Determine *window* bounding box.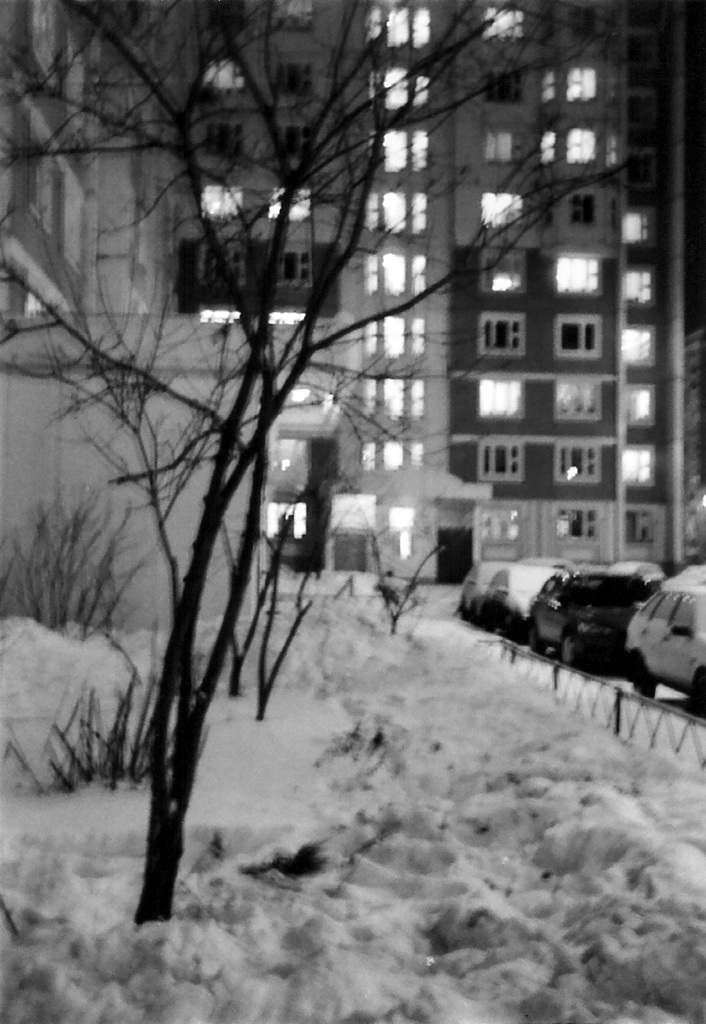
Determined: [left=621, top=450, right=650, bottom=485].
